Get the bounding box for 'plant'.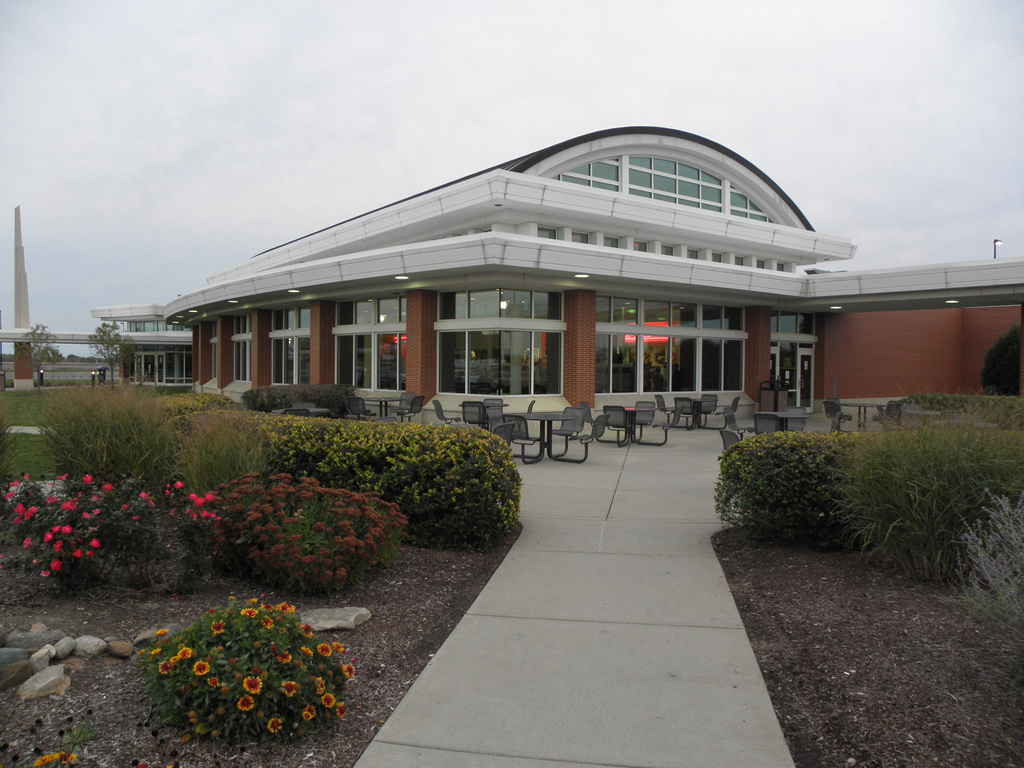
Rect(893, 389, 1023, 428).
